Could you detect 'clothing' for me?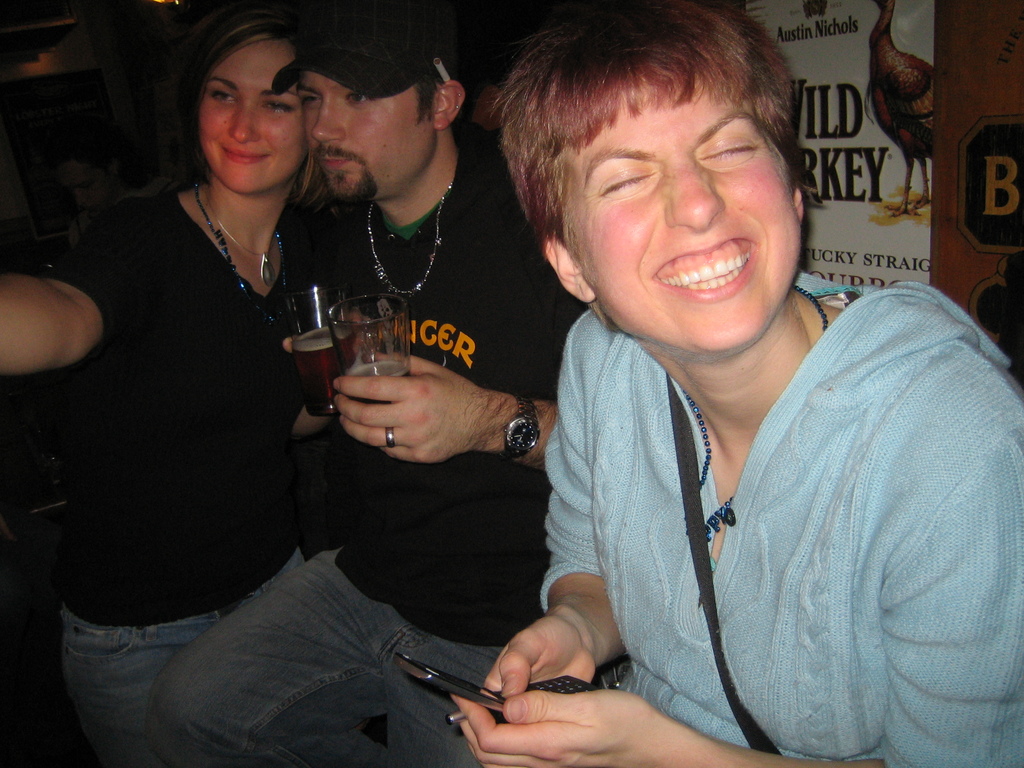
Detection result: bbox=[146, 104, 559, 767].
